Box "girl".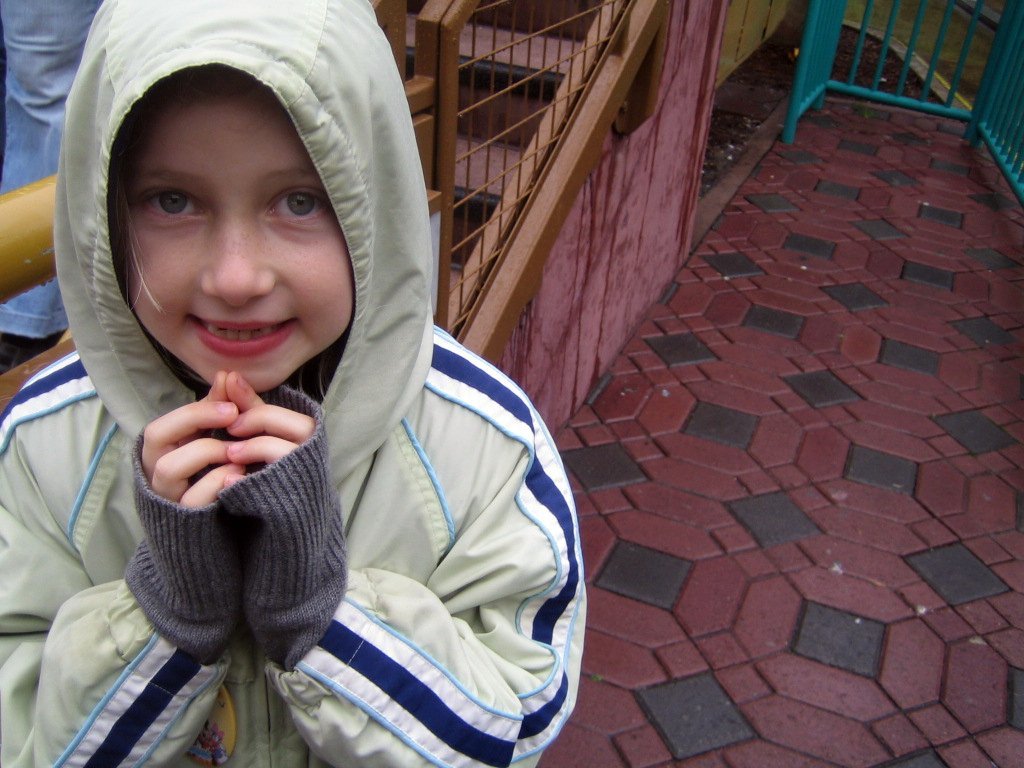
left=0, top=0, right=585, bottom=767.
